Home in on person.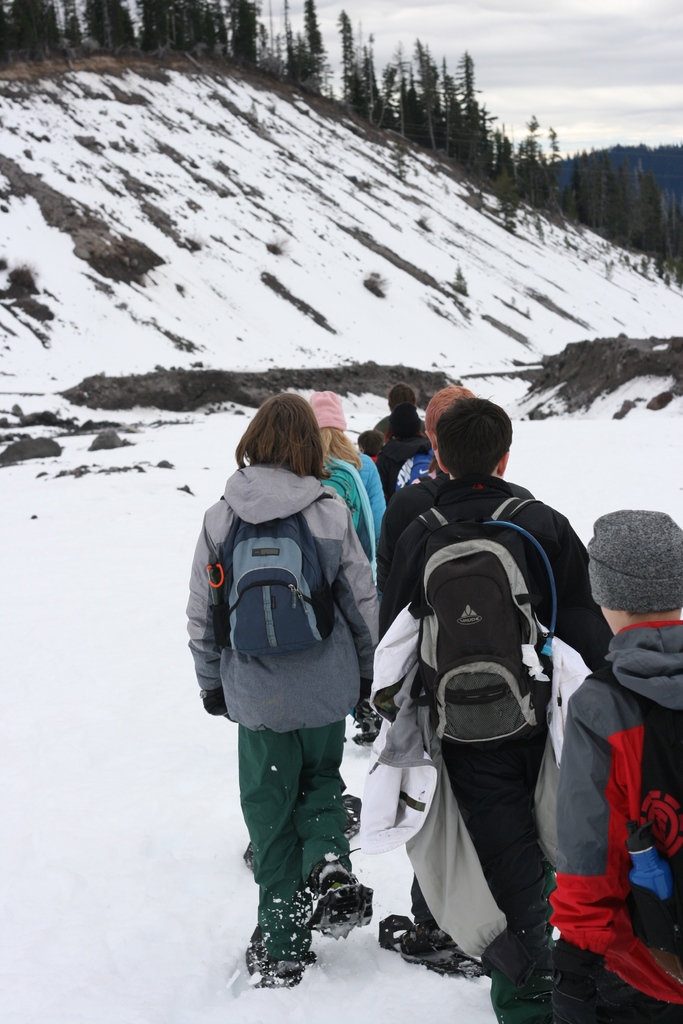
Homed in at region(370, 398, 618, 918).
